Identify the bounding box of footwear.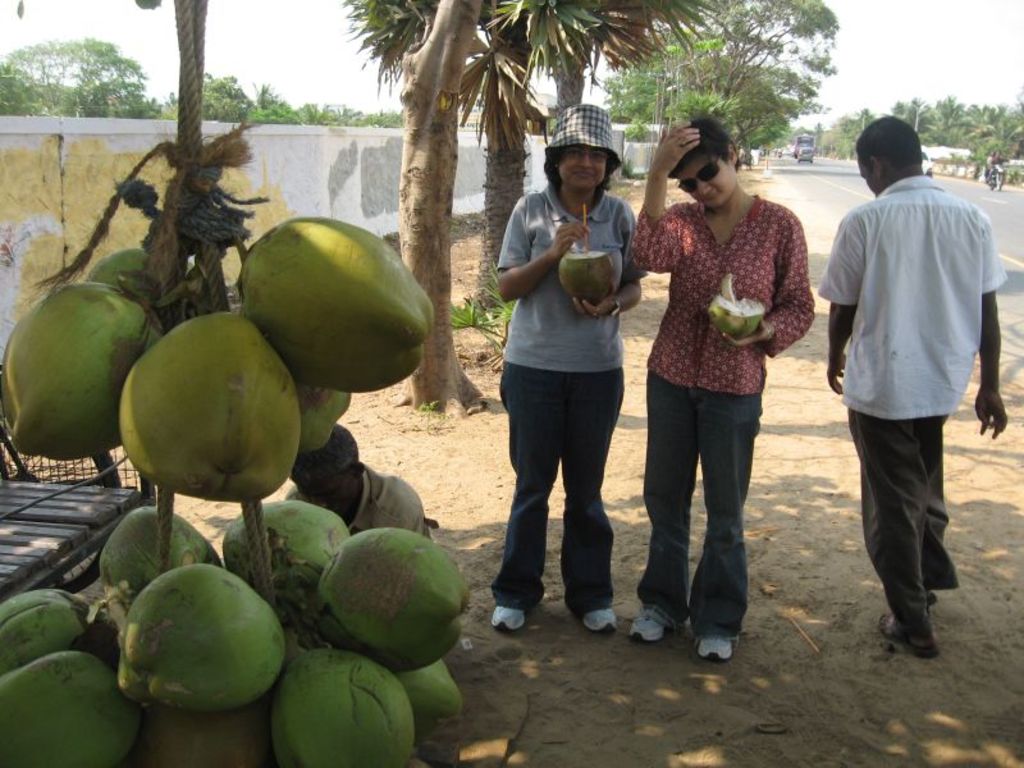
(left=701, top=635, right=736, bottom=662).
